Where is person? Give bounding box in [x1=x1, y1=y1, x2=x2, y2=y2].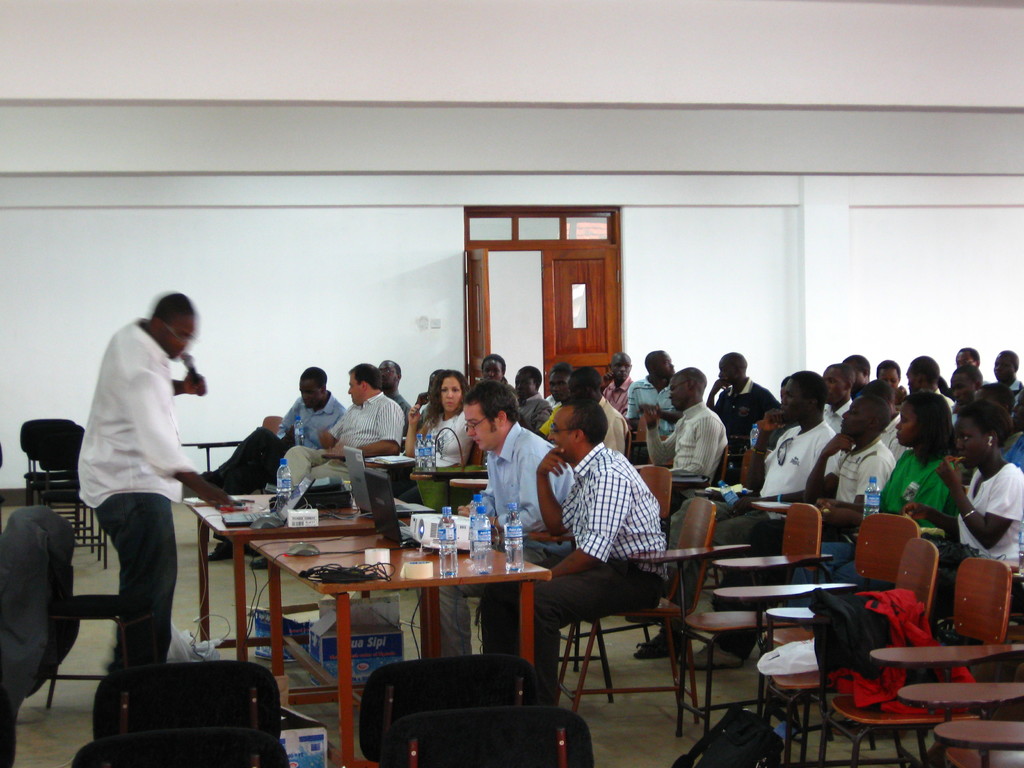
[x1=77, y1=288, x2=237, y2=677].
